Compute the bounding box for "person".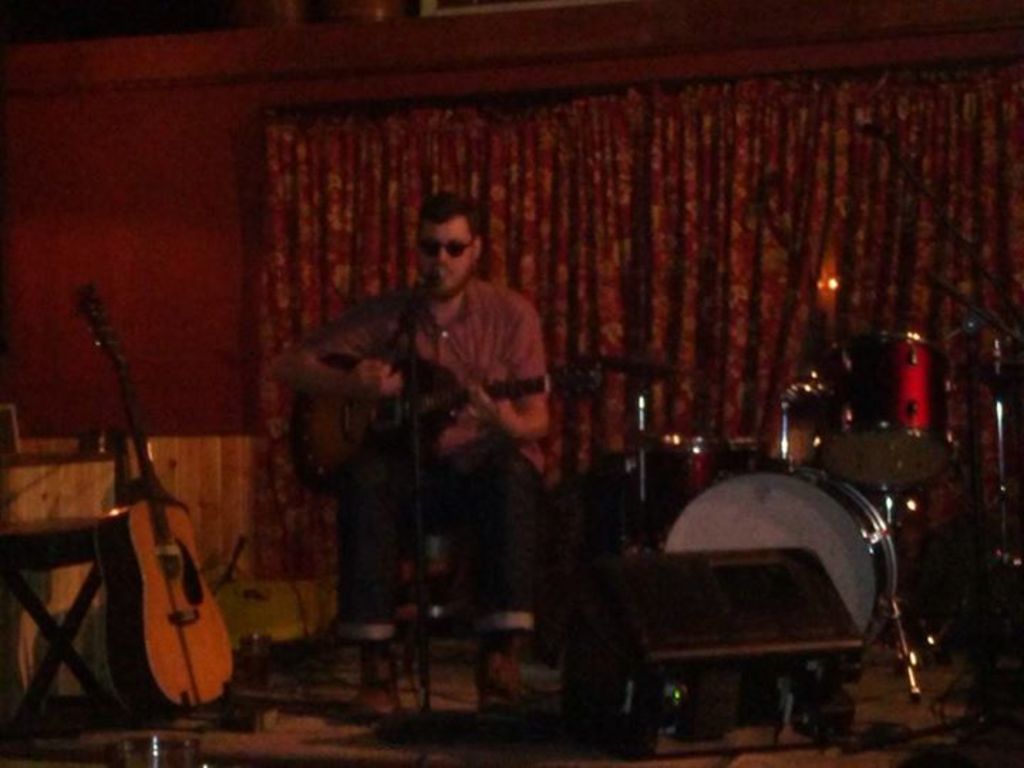
locate(306, 182, 558, 687).
